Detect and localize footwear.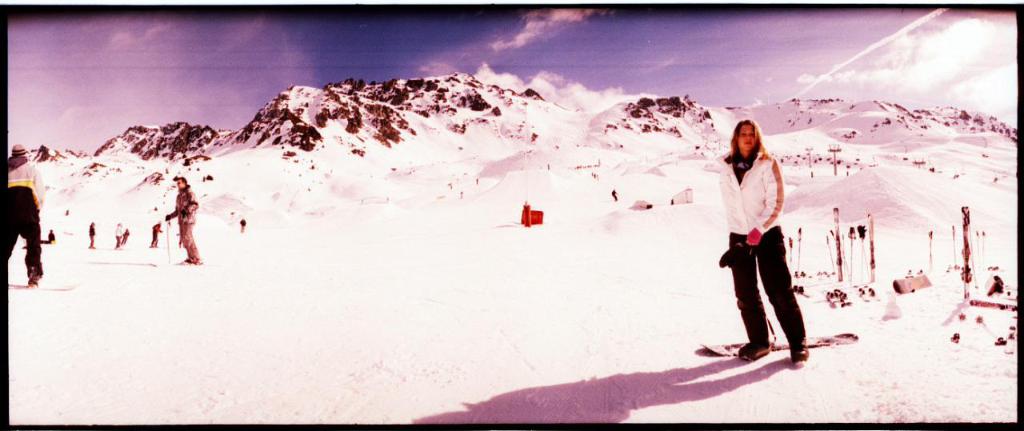
Localized at x1=786, y1=346, x2=809, y2=366.
